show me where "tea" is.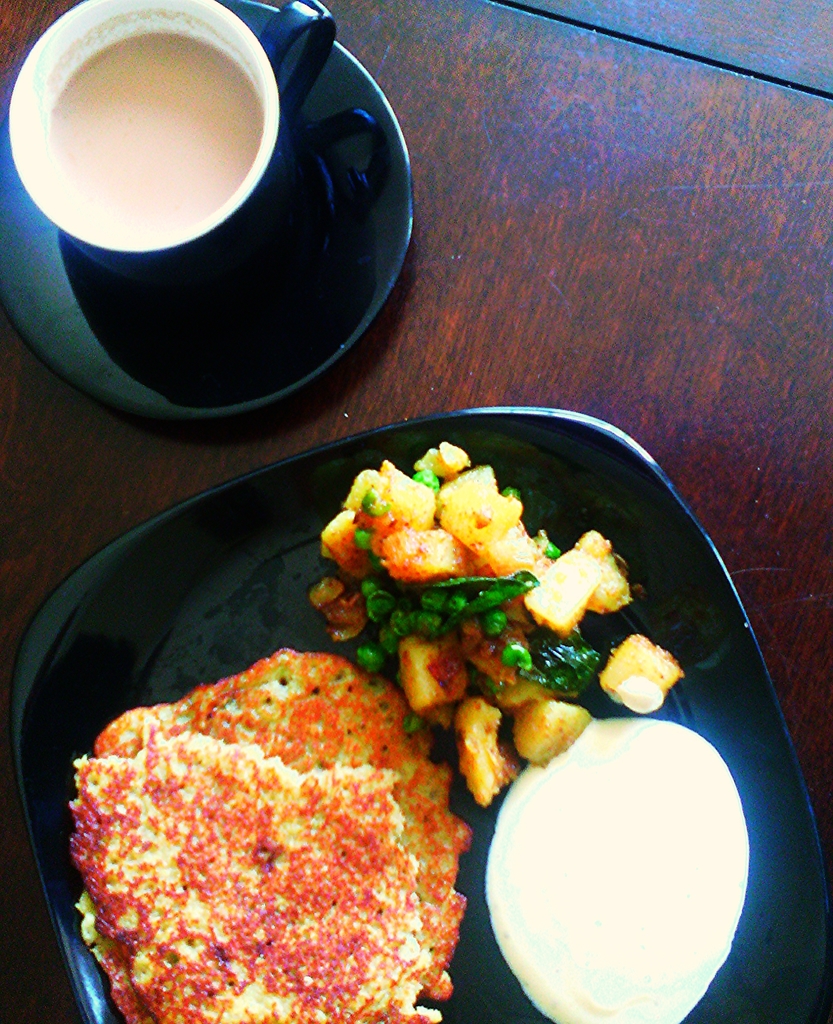
"tea" is at box(45, 30, 258, 237).
